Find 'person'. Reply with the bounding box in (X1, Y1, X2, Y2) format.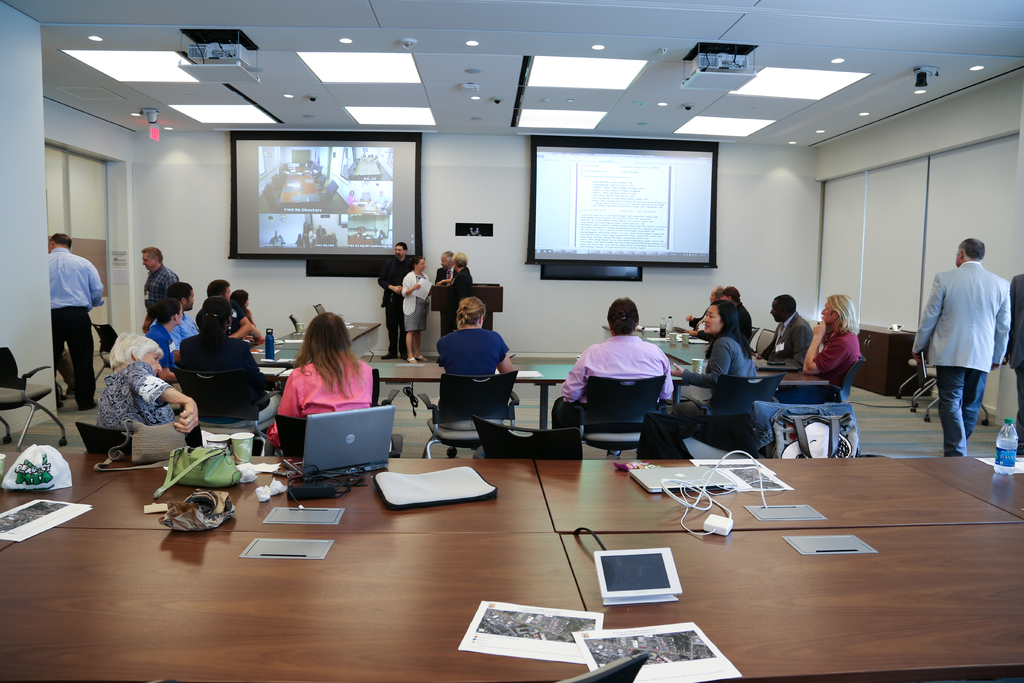
(202, 281, 251, 338).
